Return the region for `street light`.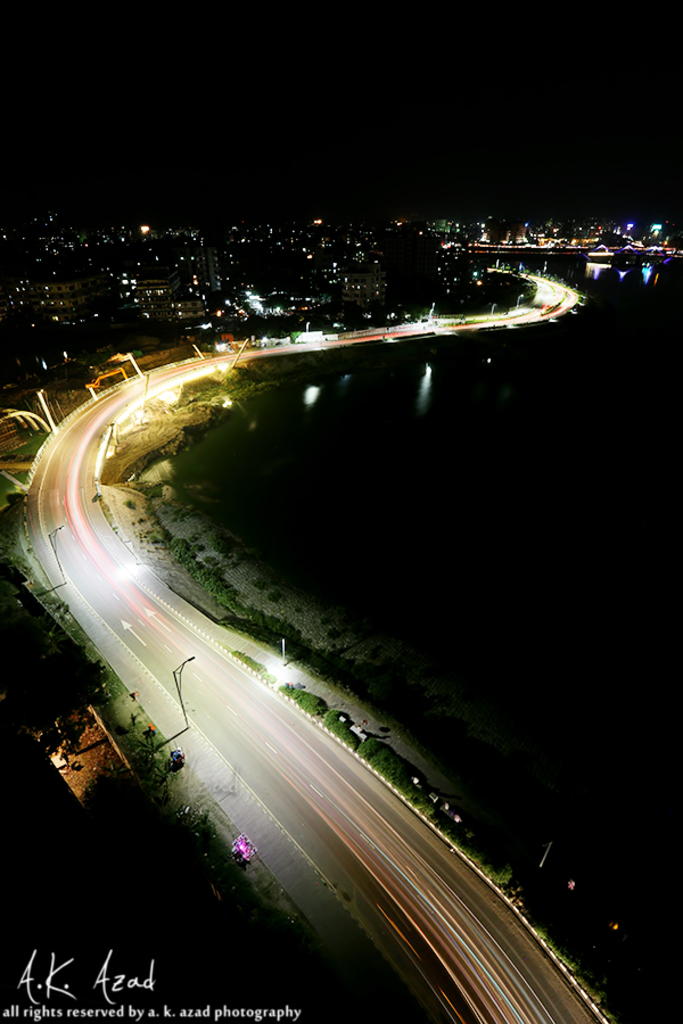
[170,647,195,727].
